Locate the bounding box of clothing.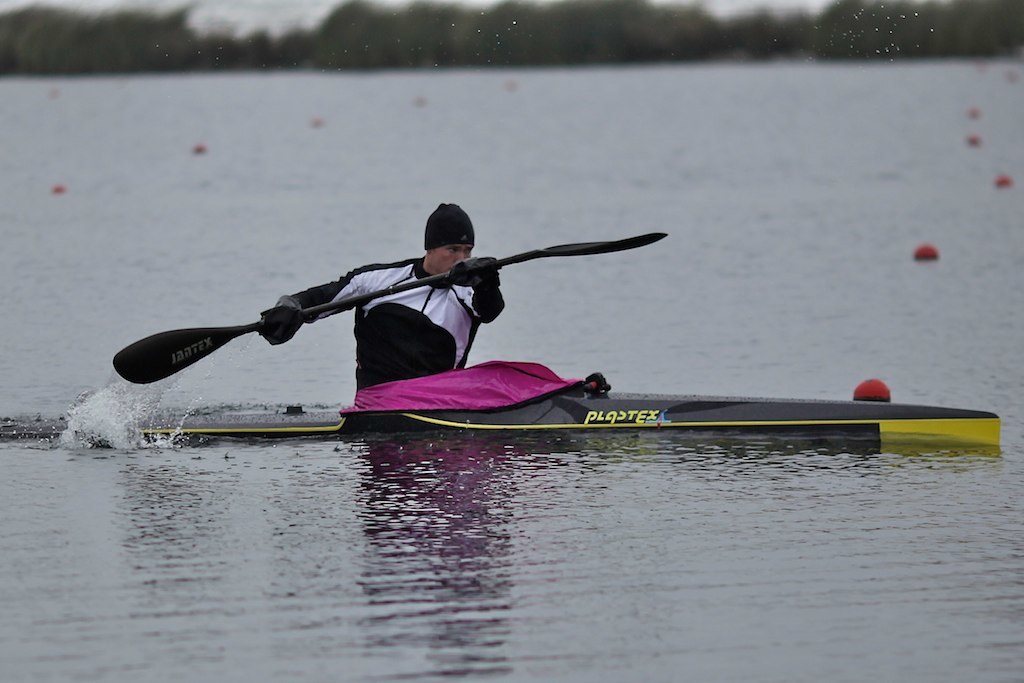
Bounding box: (left=278, top=255, right=504, bottom=396).
